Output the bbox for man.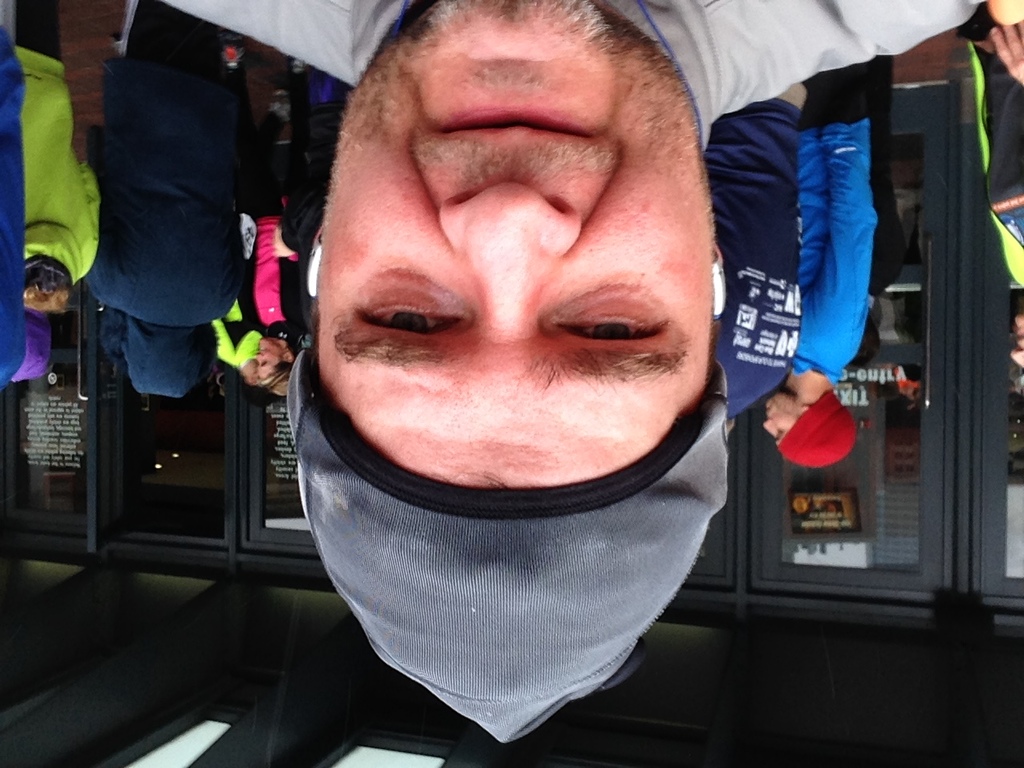
box=[161, 0, 846, 767].
